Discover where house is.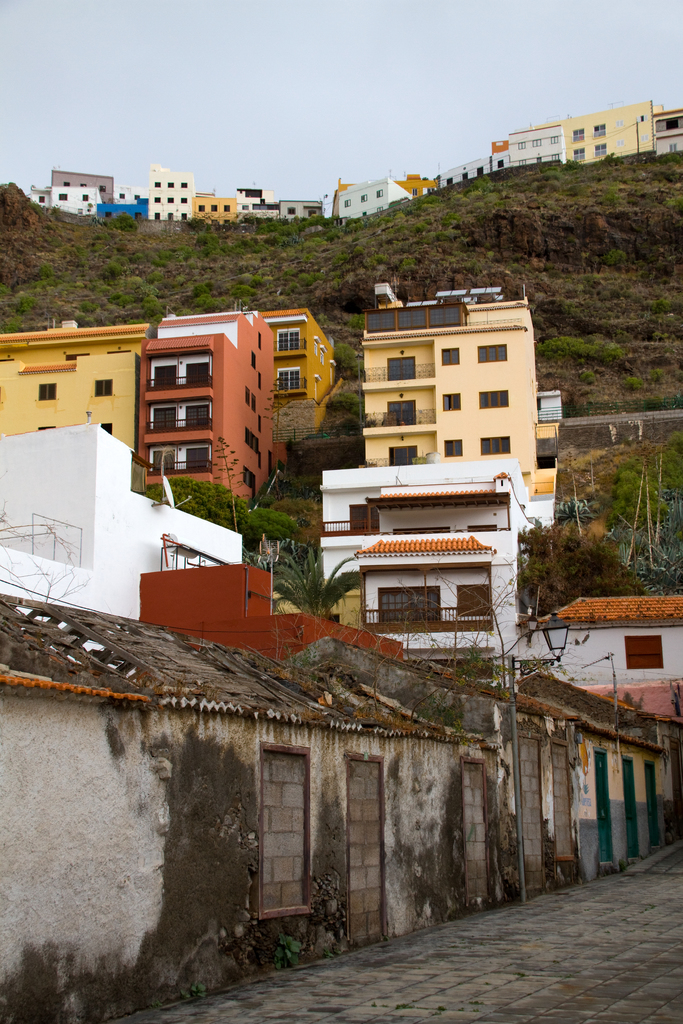
Discovered at [left=245, top=308, right=332, bottom=436].
